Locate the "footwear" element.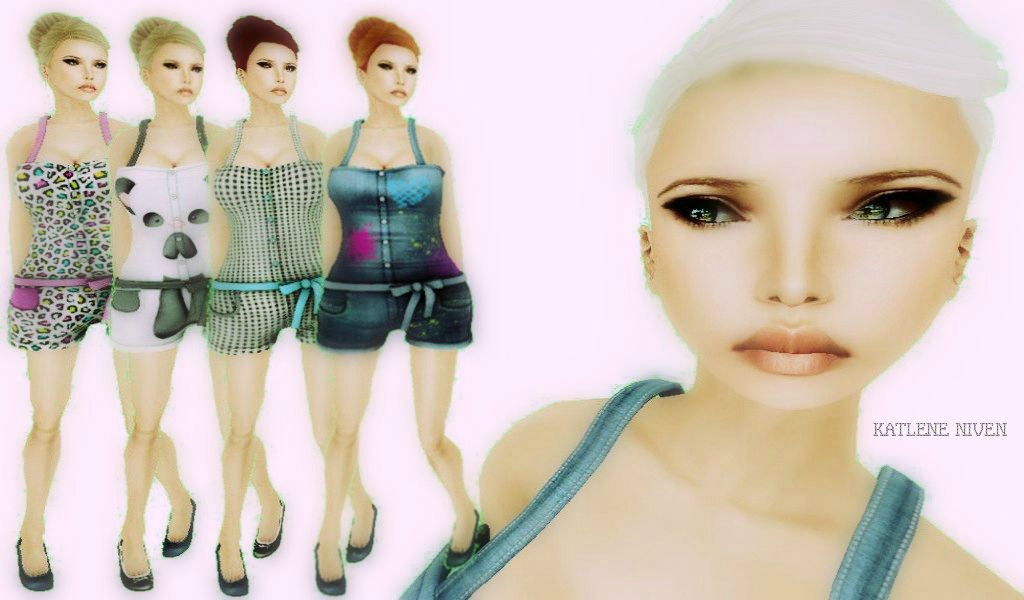
Element bbox: crop(116, 530, 159, 590).
